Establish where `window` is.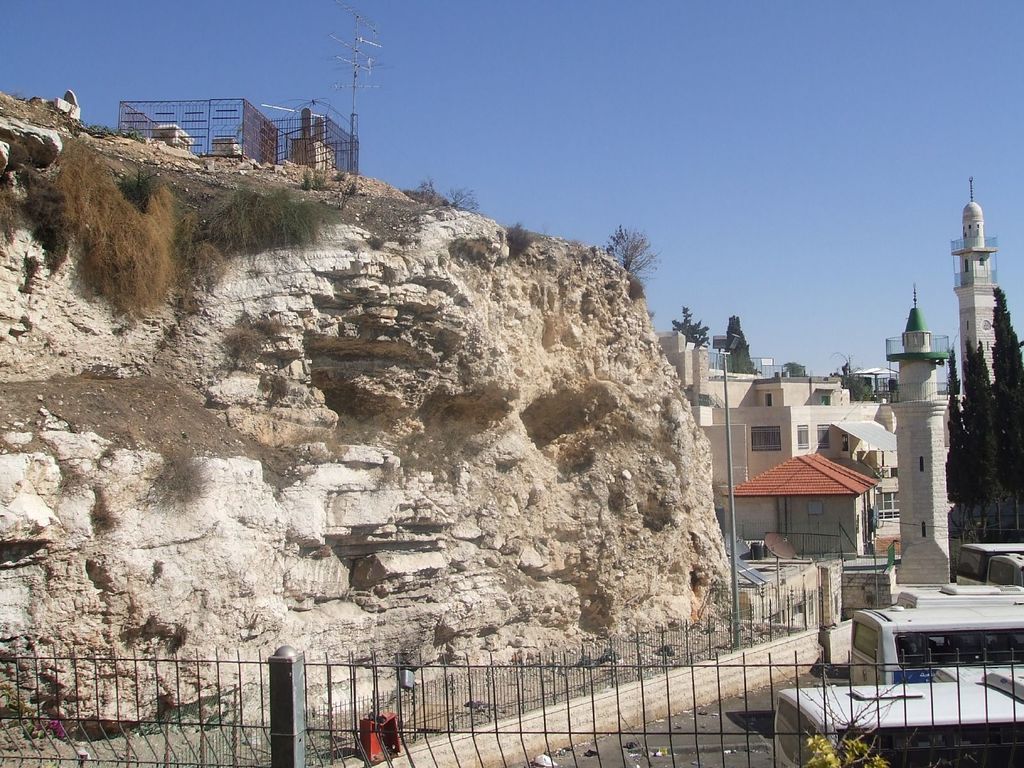
Established at 920,456,925,472.
